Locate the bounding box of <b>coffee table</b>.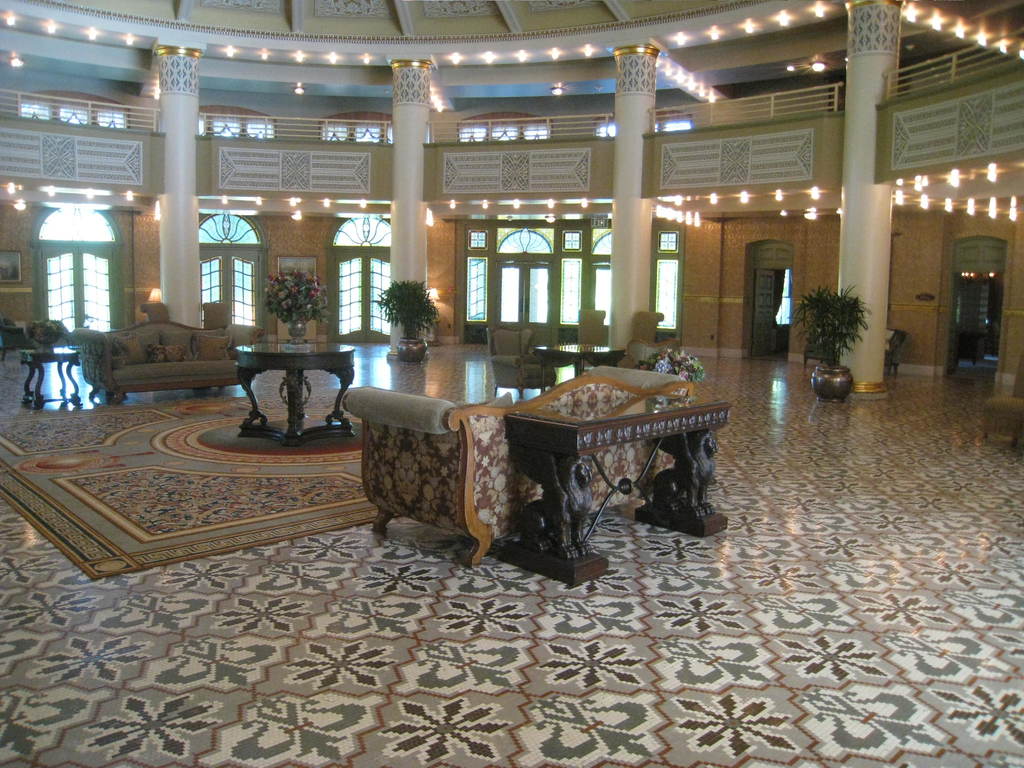
Bounding box: 534 337 632 385.
